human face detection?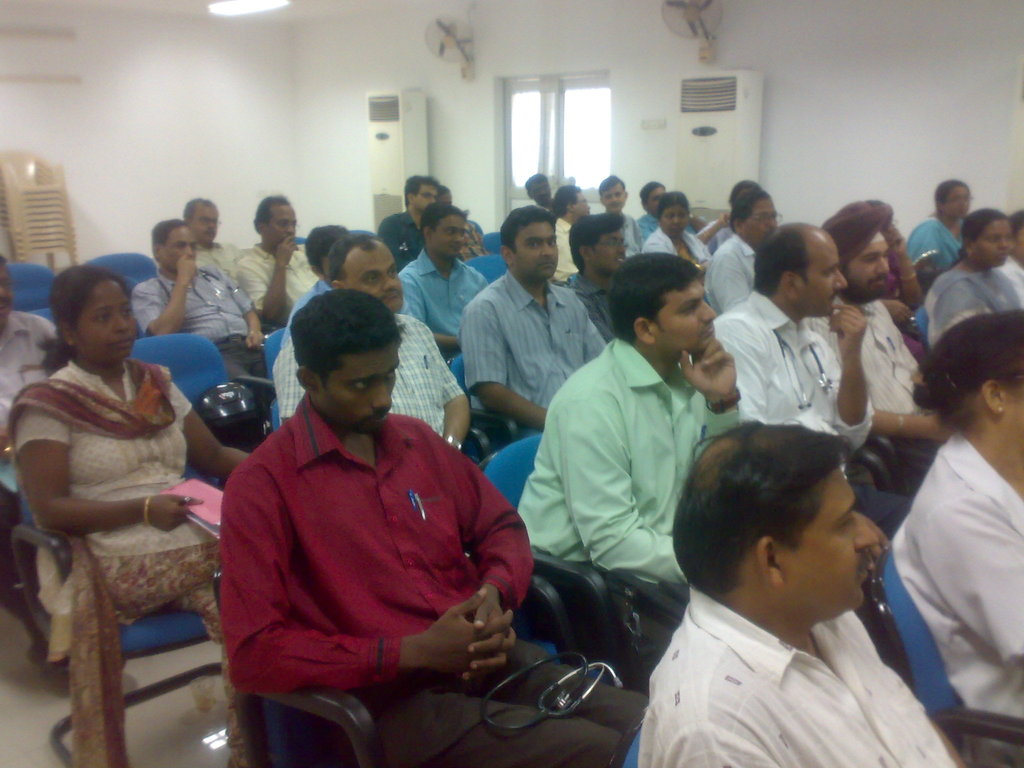
<box>575,191,590,213</box>
